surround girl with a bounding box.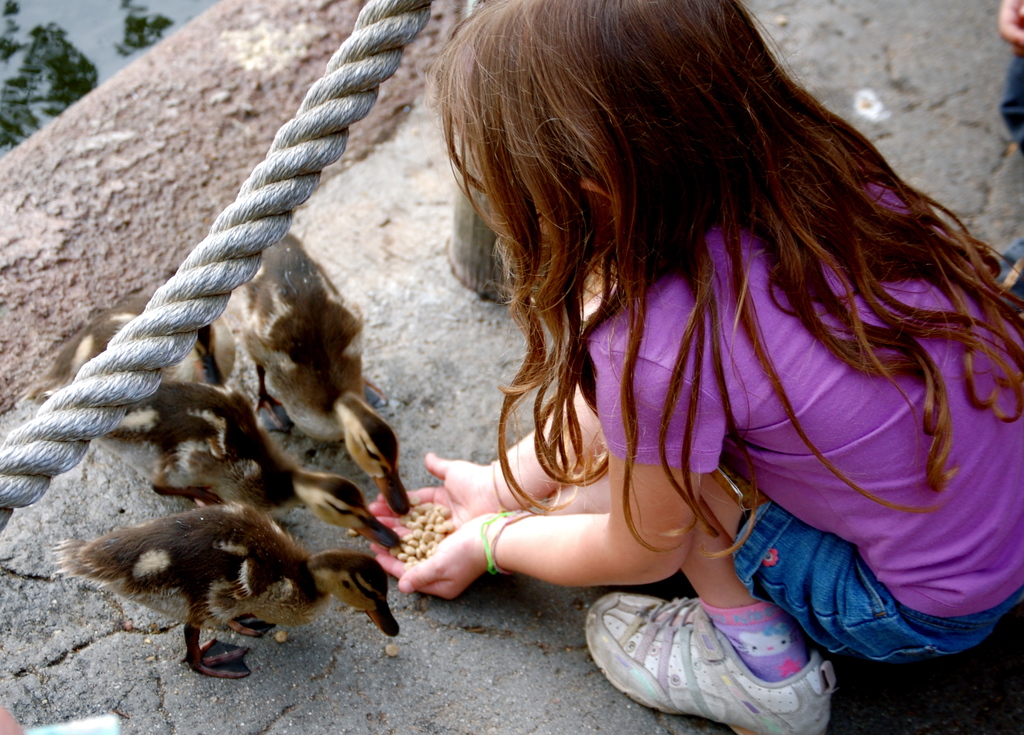
left=360, top=0, right=1023, bottom=734.
